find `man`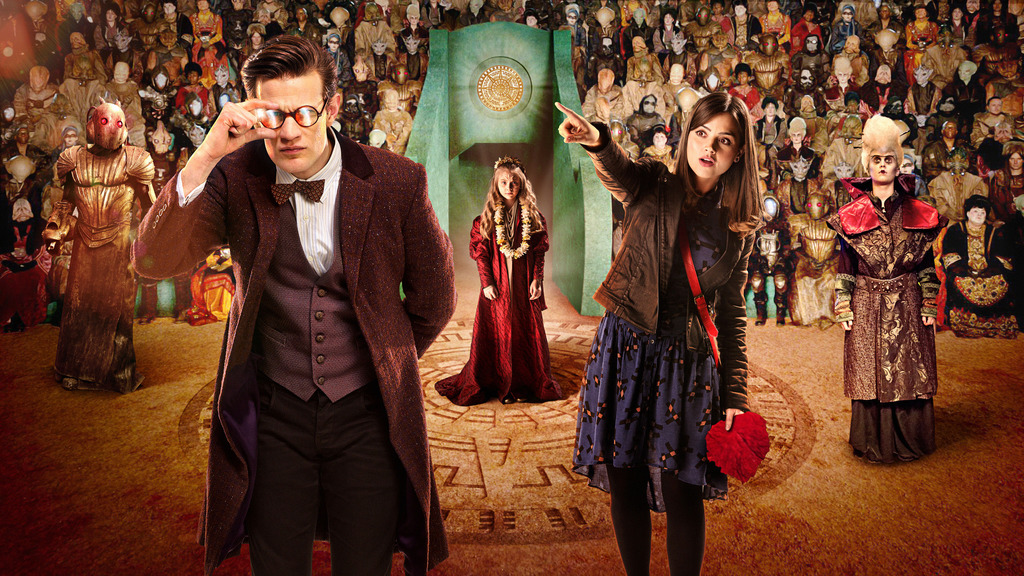
(489, 0, 524, 23)
